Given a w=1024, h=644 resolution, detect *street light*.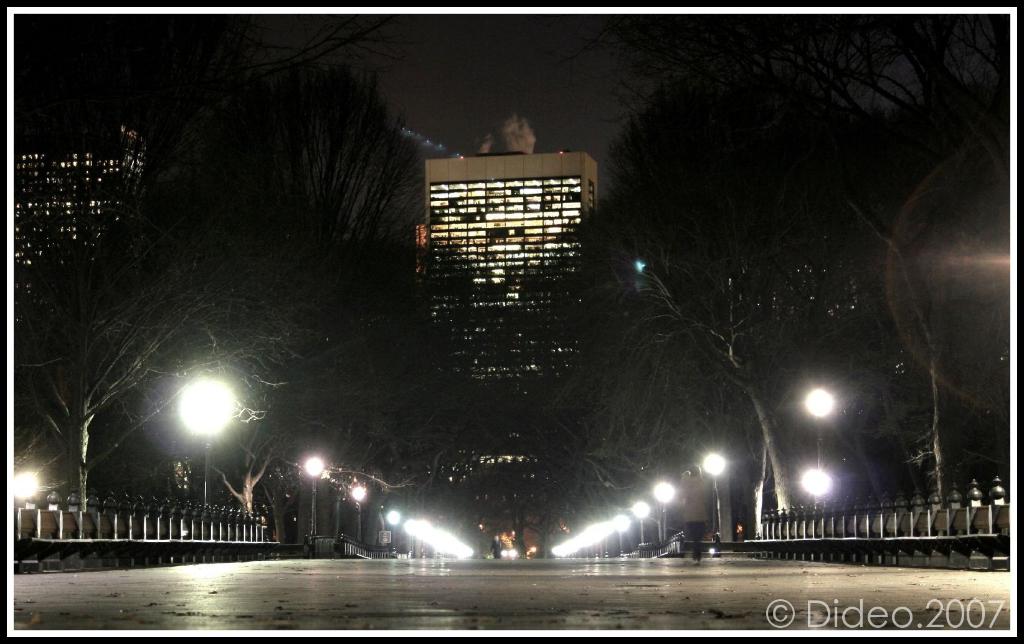
x1=383 y1=508 x2=399 y2=553.
